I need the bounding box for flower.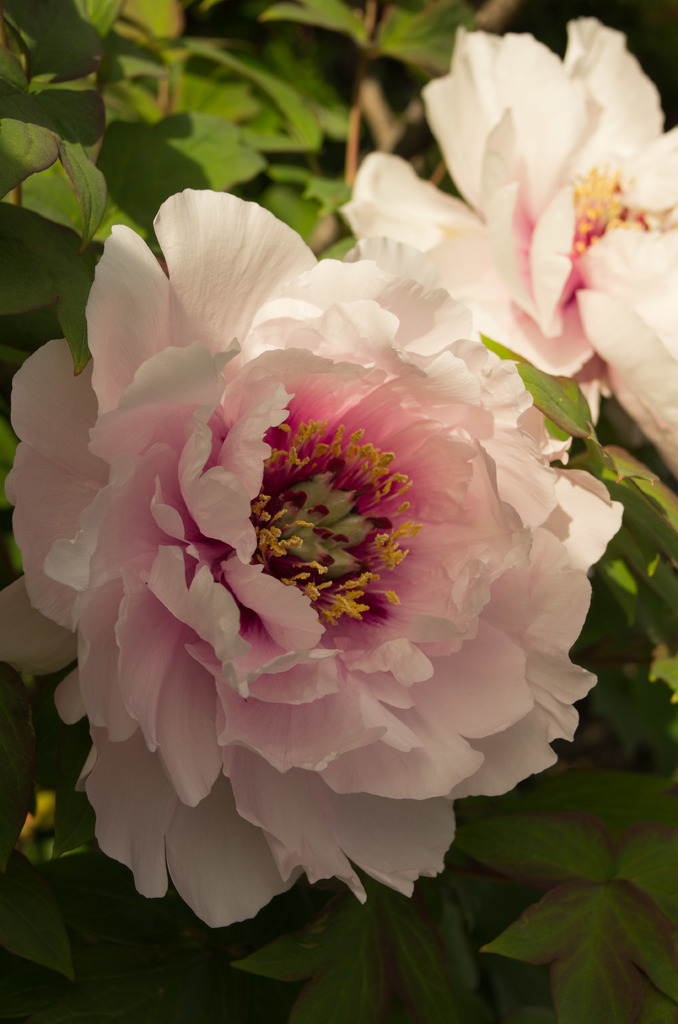
Here it is: 0:179:625:935.
